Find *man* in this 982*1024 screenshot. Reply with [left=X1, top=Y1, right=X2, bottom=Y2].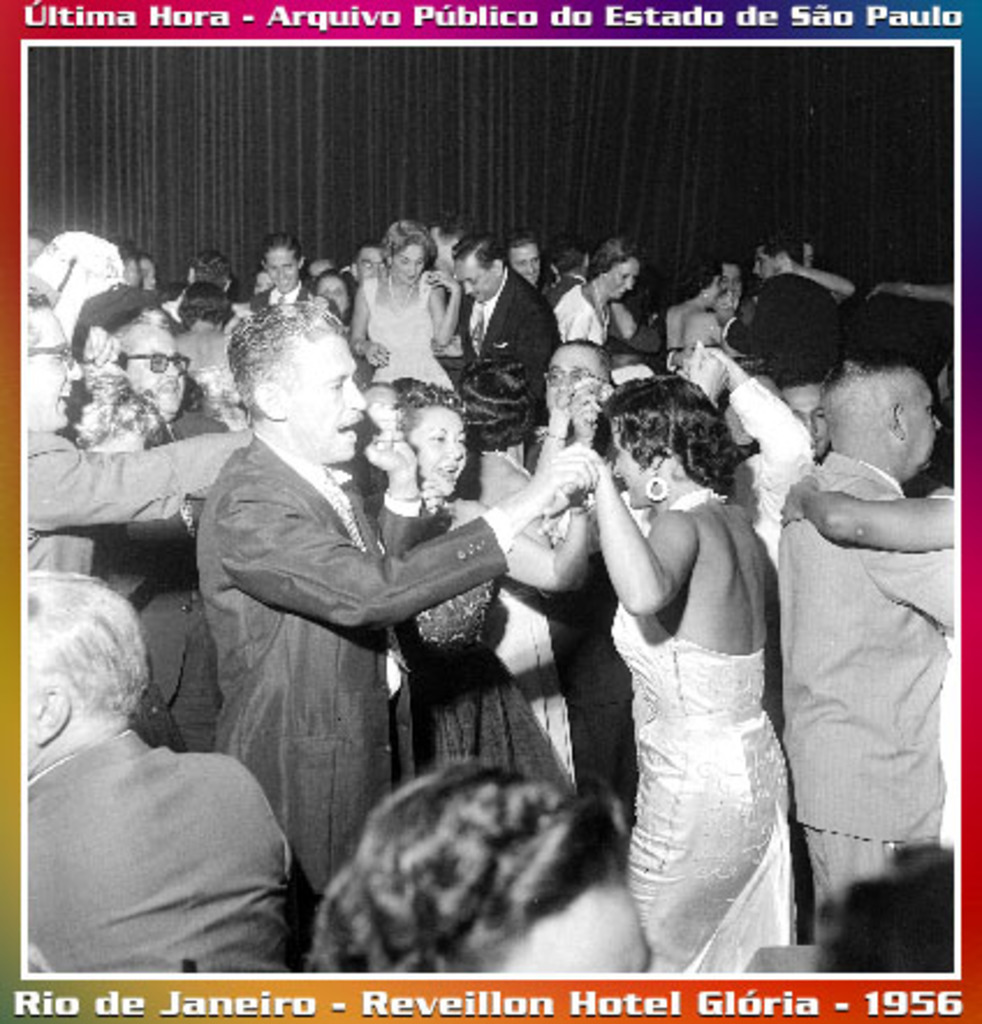
[left=308, top=755, right=653, bottom=973].
